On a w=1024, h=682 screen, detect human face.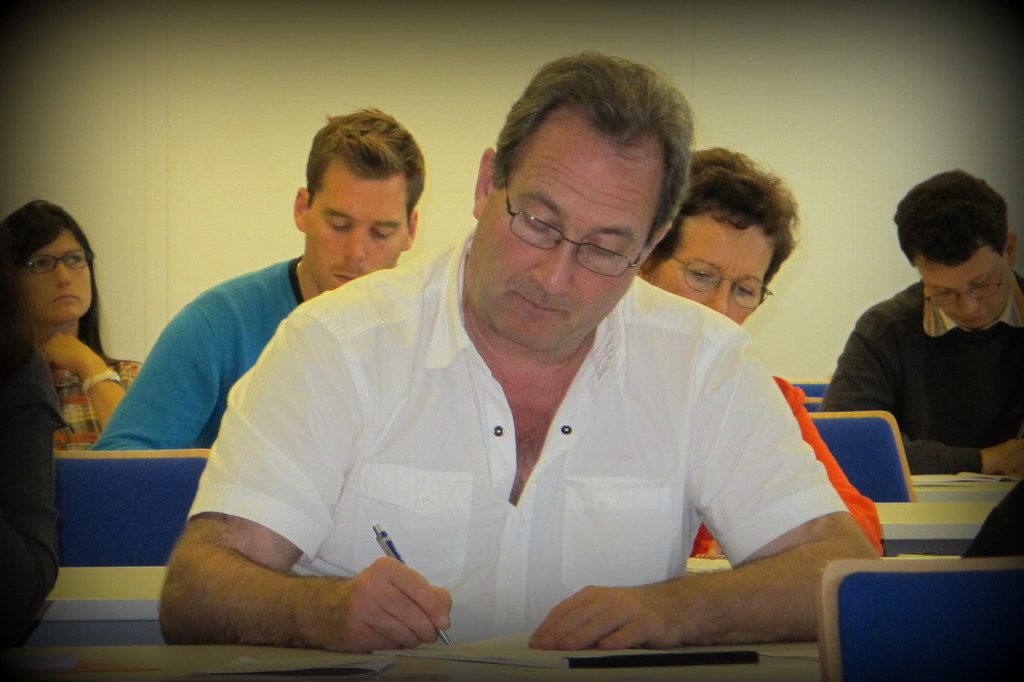
(12,224,95,324).
